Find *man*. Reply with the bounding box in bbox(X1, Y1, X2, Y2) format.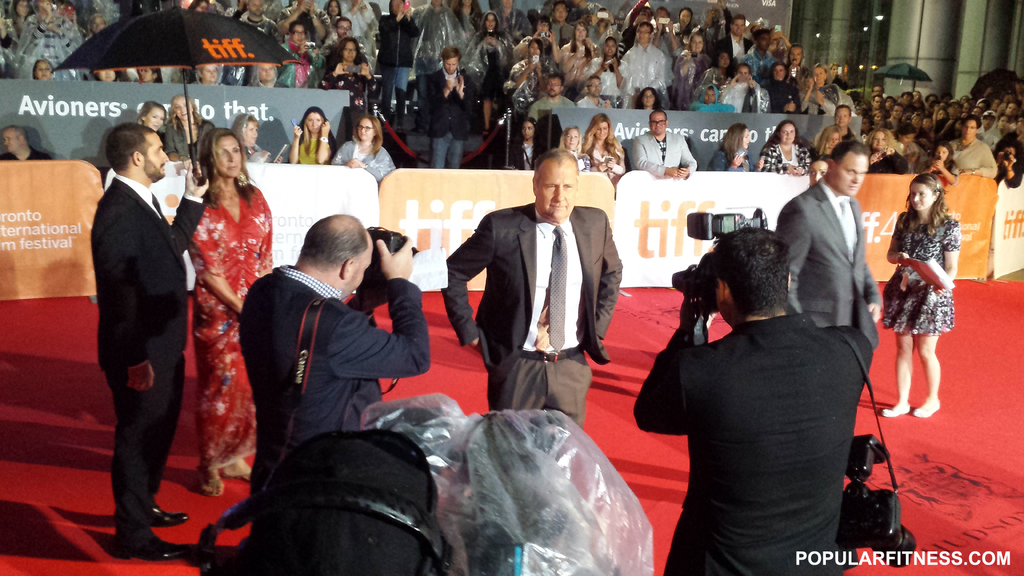
bbox(623, 20, 666, 106).
